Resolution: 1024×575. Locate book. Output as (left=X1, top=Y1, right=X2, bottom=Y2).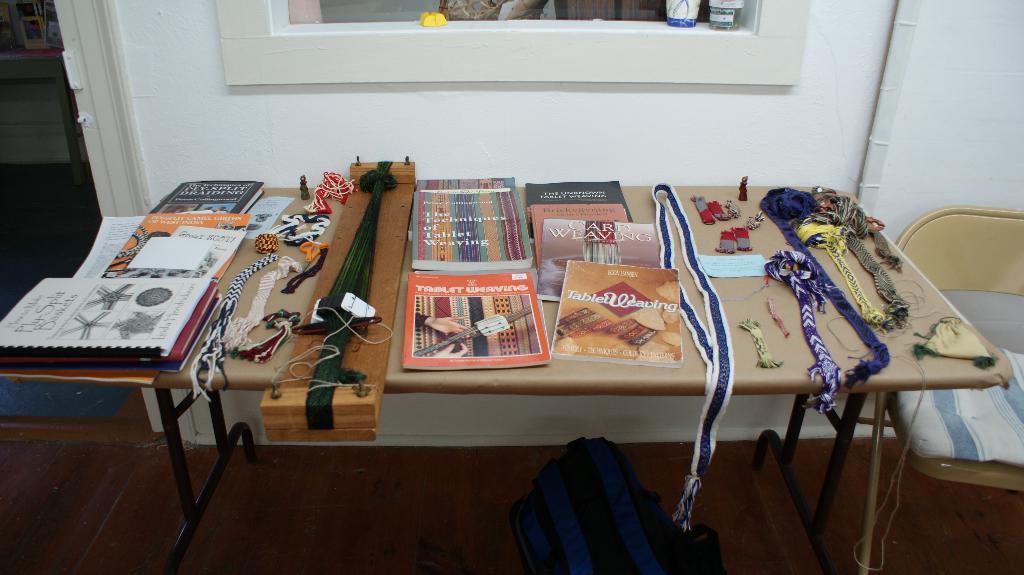
(left=406, top=172, right=533, bottom=243).
